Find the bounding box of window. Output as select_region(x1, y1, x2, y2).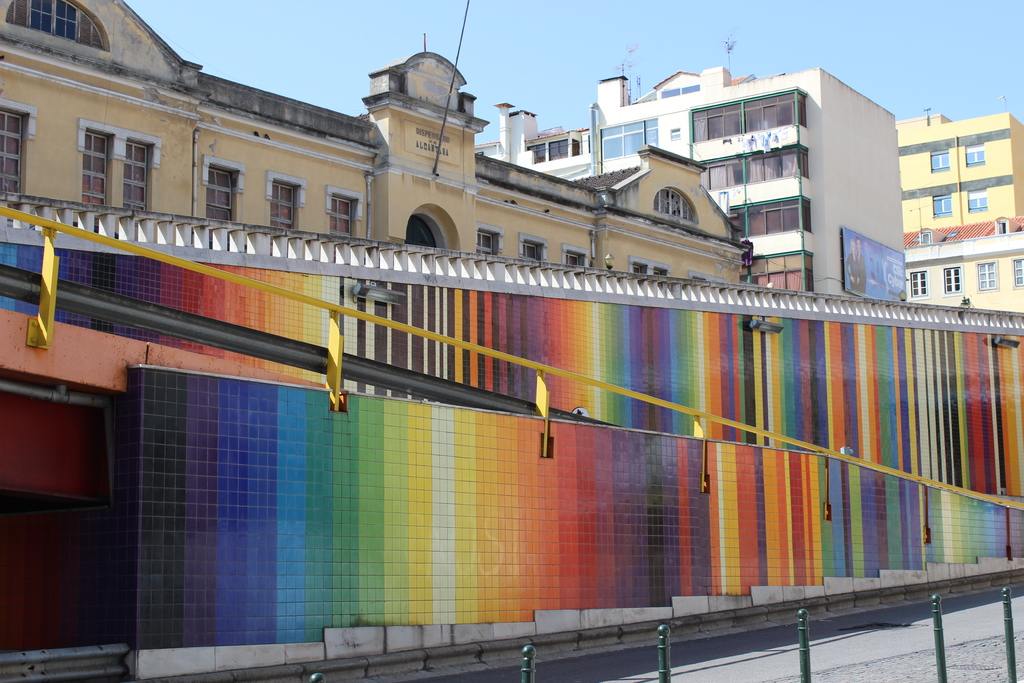
select_region(698, 147, 805, 188).
